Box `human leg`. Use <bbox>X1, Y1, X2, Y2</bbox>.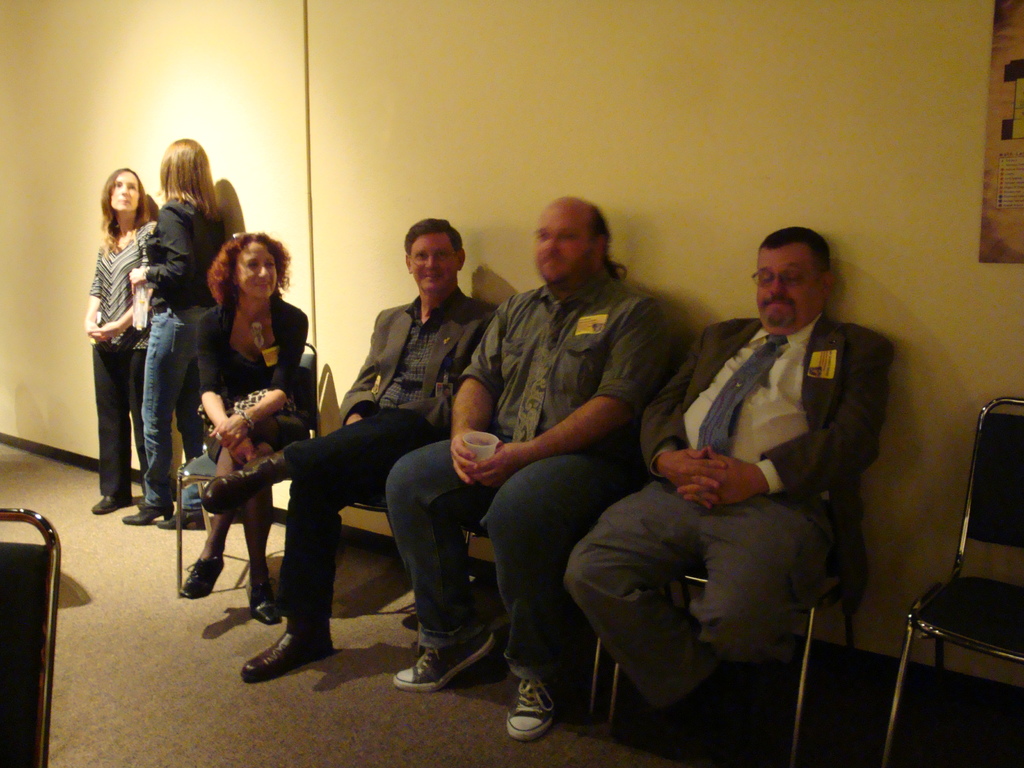
<bbox>180, 413, 308, 594</bbox>.
